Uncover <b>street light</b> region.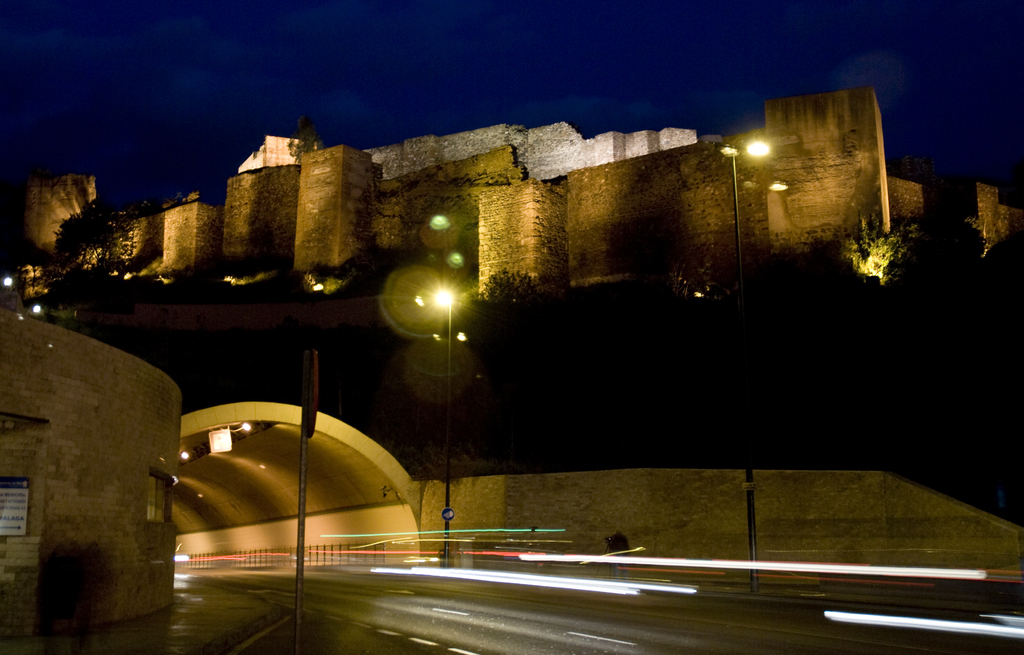
Uncovered: box=[711, 139, 772, 595].
